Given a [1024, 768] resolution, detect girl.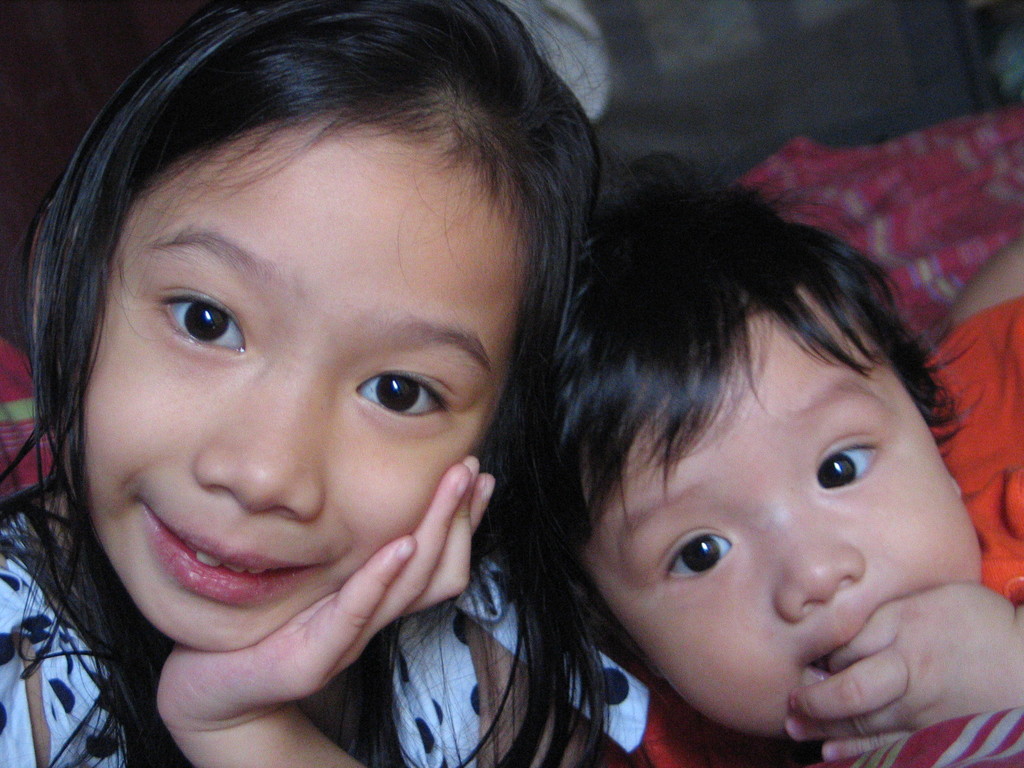
(x1=521, y1=152, x2=1023, y2=767).
